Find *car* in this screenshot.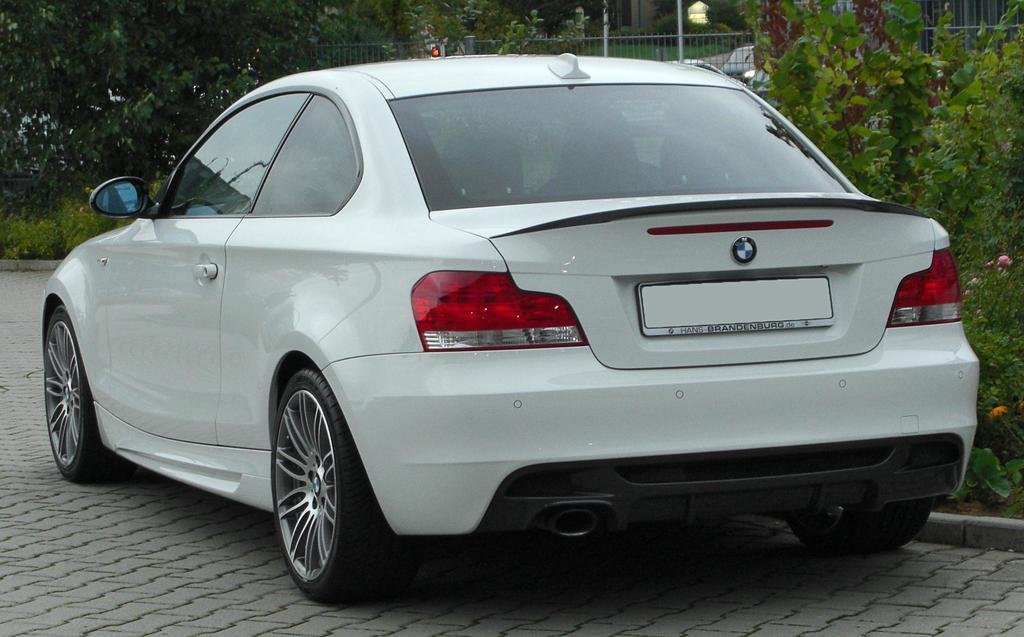
The bounding box for *car* is left=16, top=111, right=84, bottom=172.
